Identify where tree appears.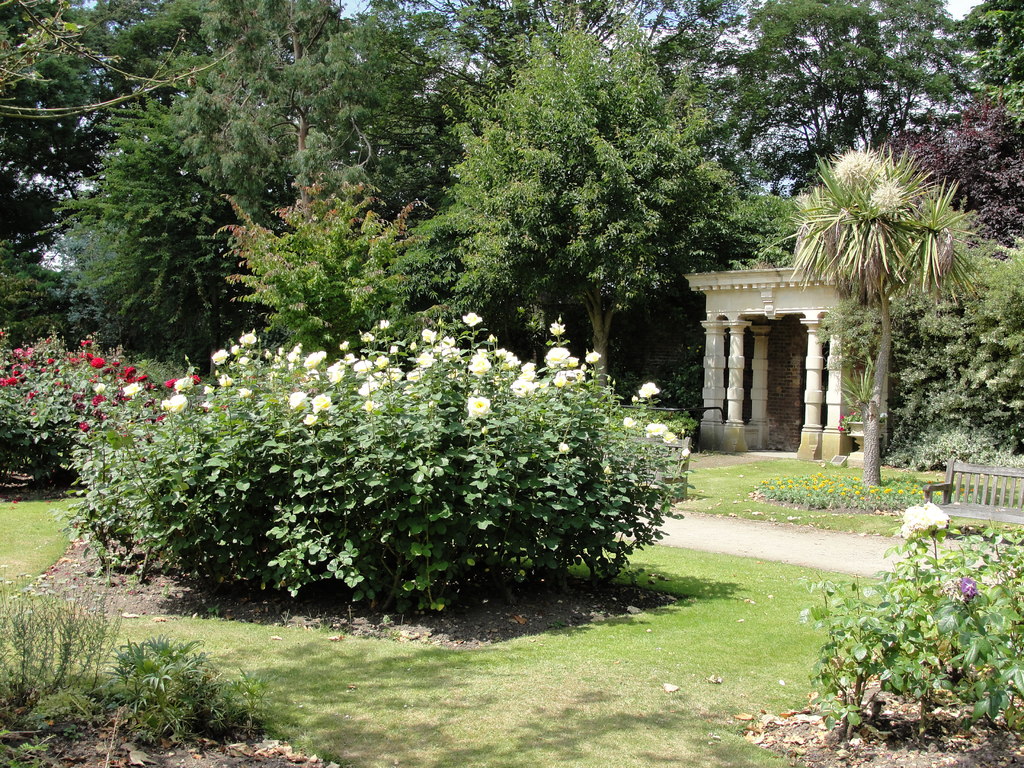
Appears at (x1=54, y1=87, x2=365, y2=373).
